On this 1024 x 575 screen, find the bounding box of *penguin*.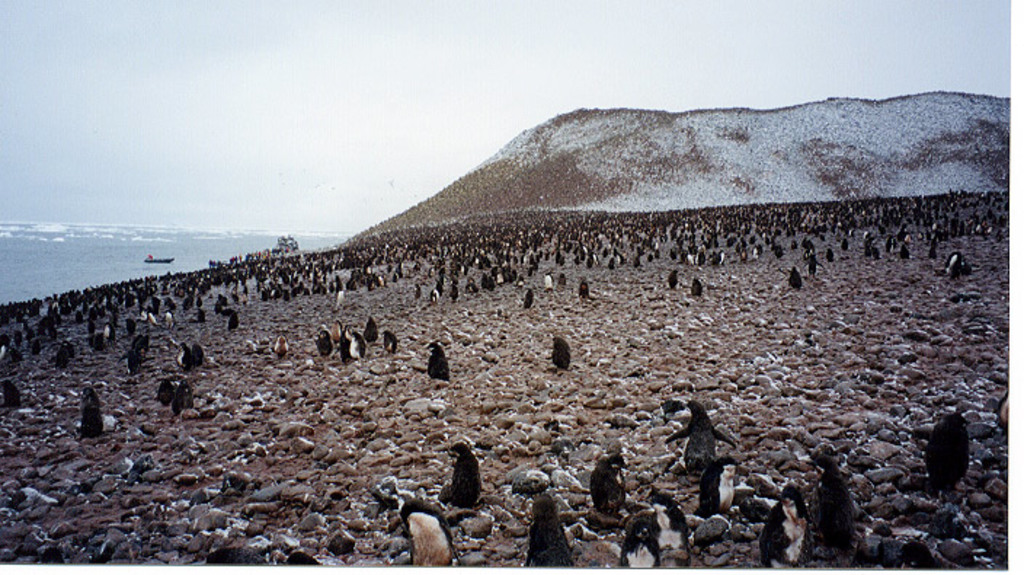
Bounding box: 649,489,689,559.
